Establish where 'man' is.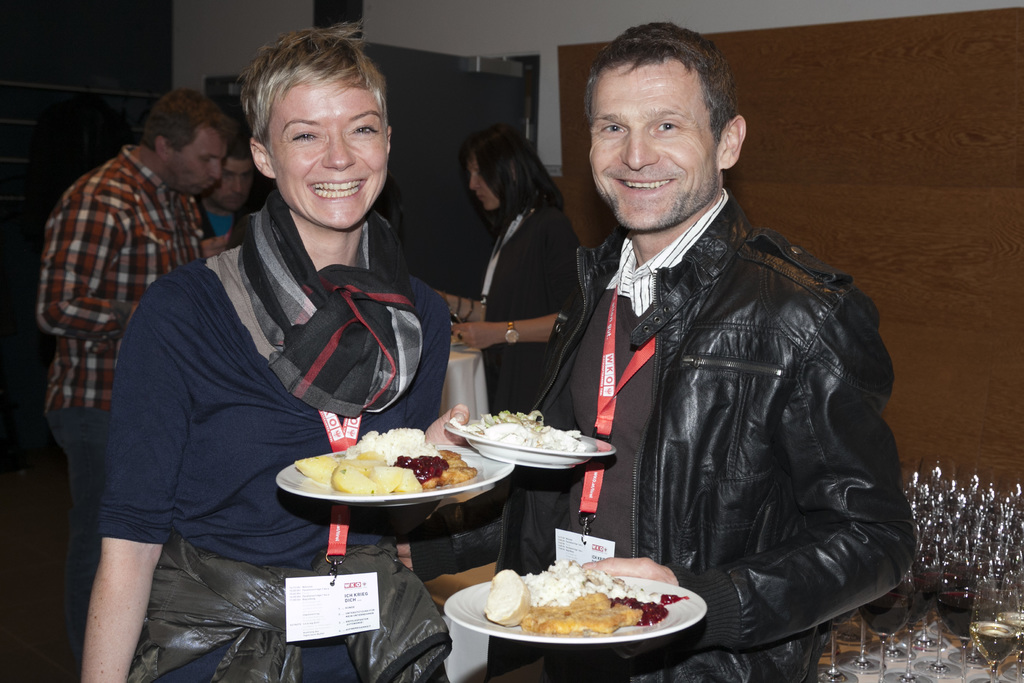
Established at 36:85:248:629.
